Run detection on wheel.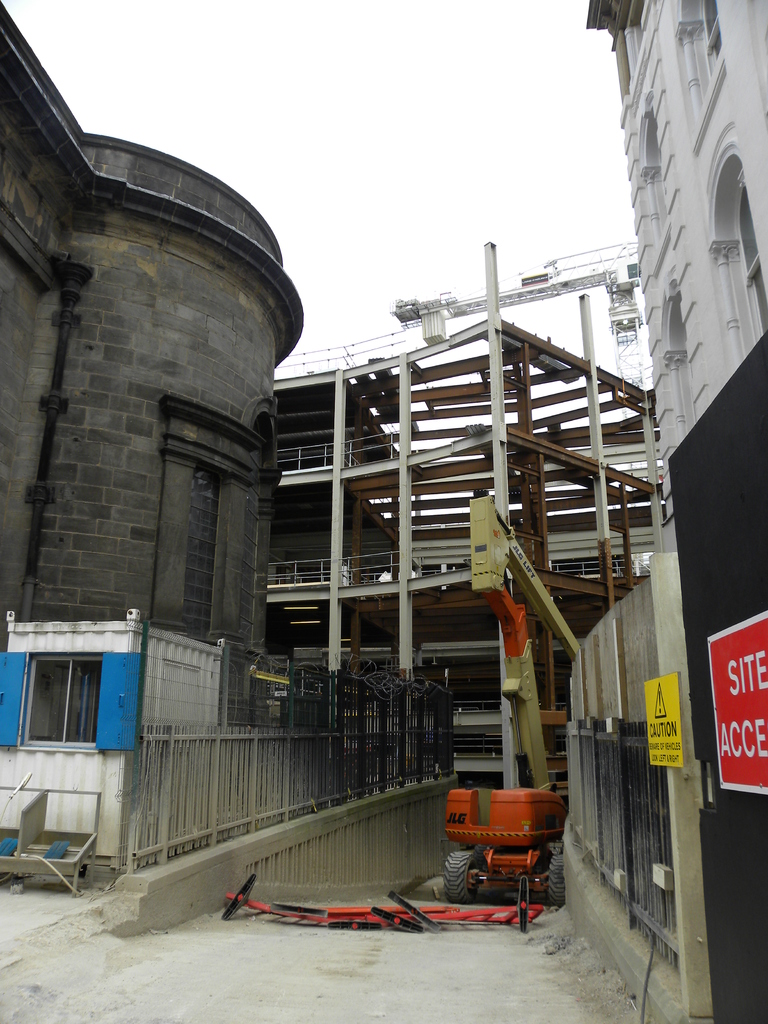
Result: [left=443, top=856, right=485, bottom=903].
